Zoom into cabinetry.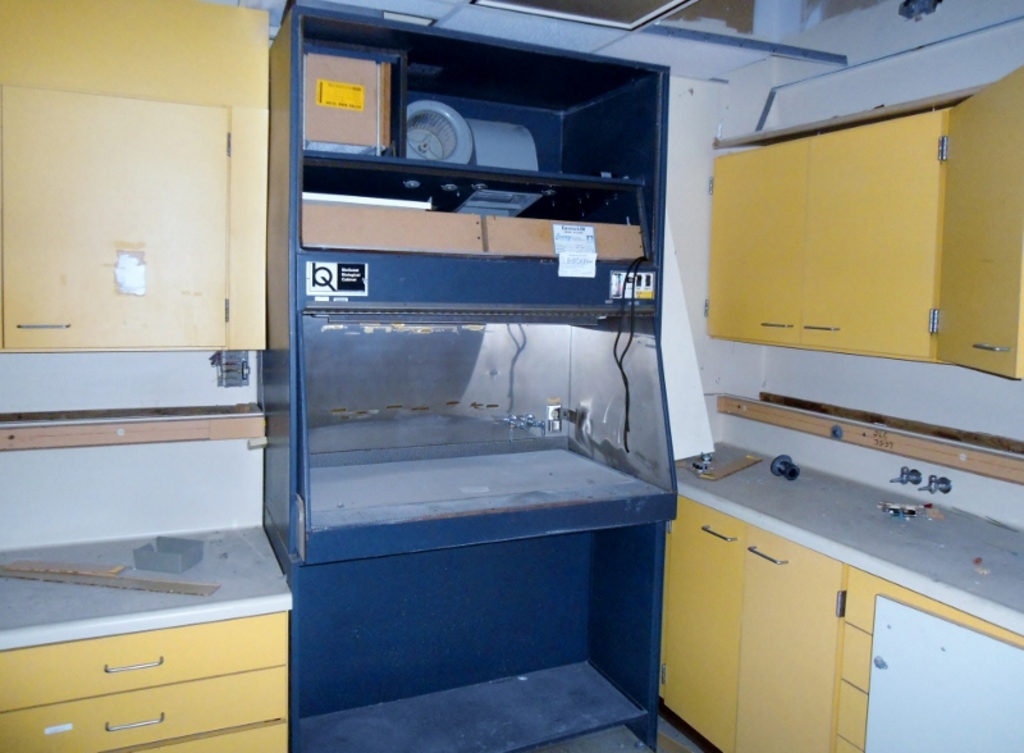
Zoom target: 691, 77, 1023, 370.
